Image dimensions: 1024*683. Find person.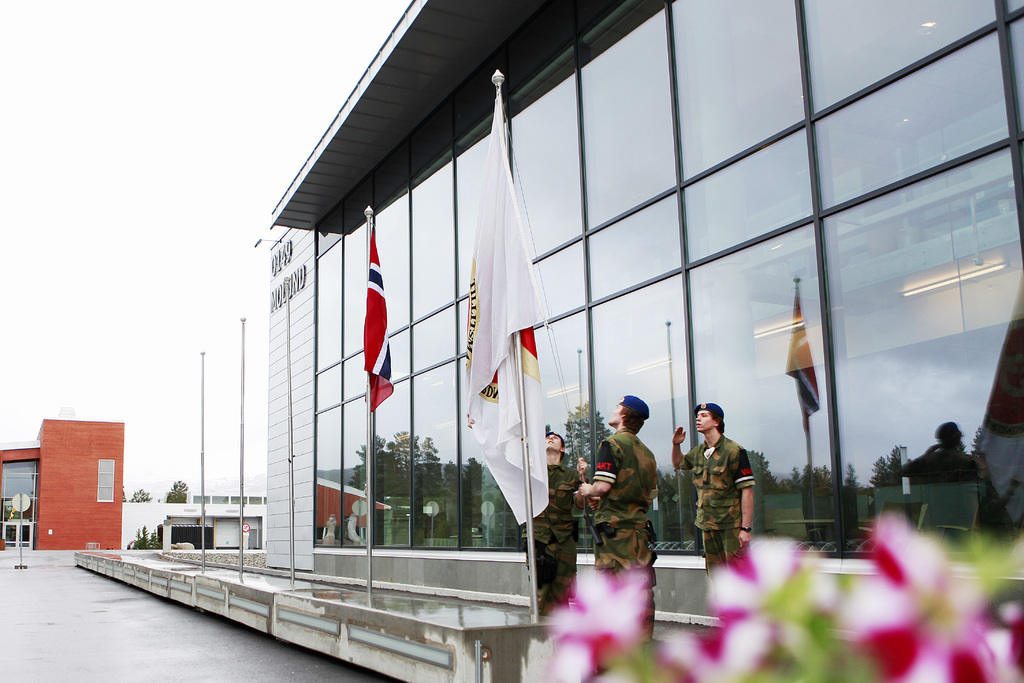
region(696, 404, 767, 580).
